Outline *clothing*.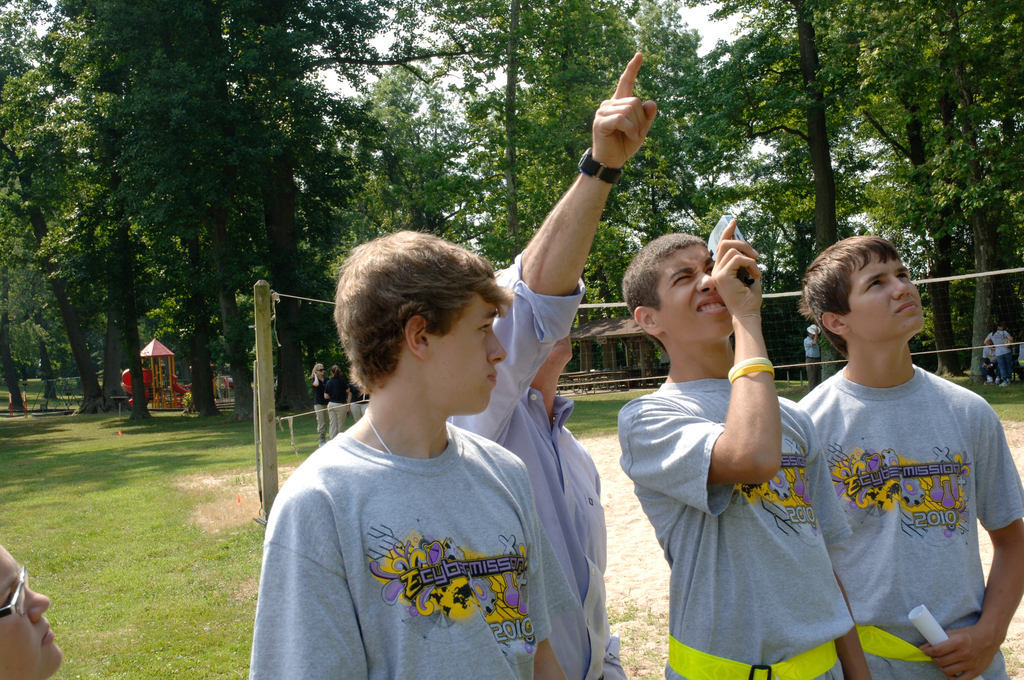
Outline: 325,373,351,434.
